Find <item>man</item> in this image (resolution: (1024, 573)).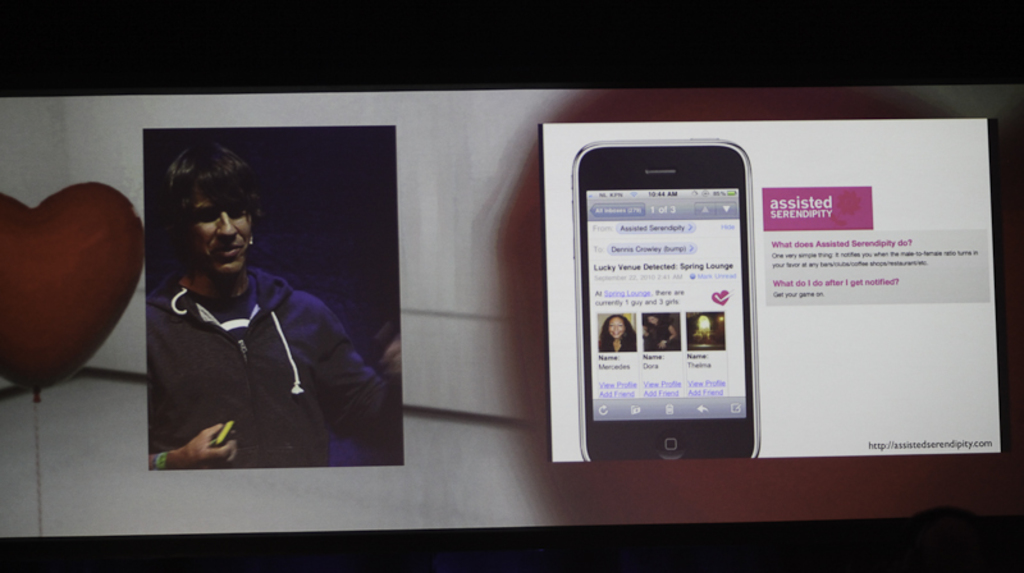
<box>116,155,370,475</box>.
